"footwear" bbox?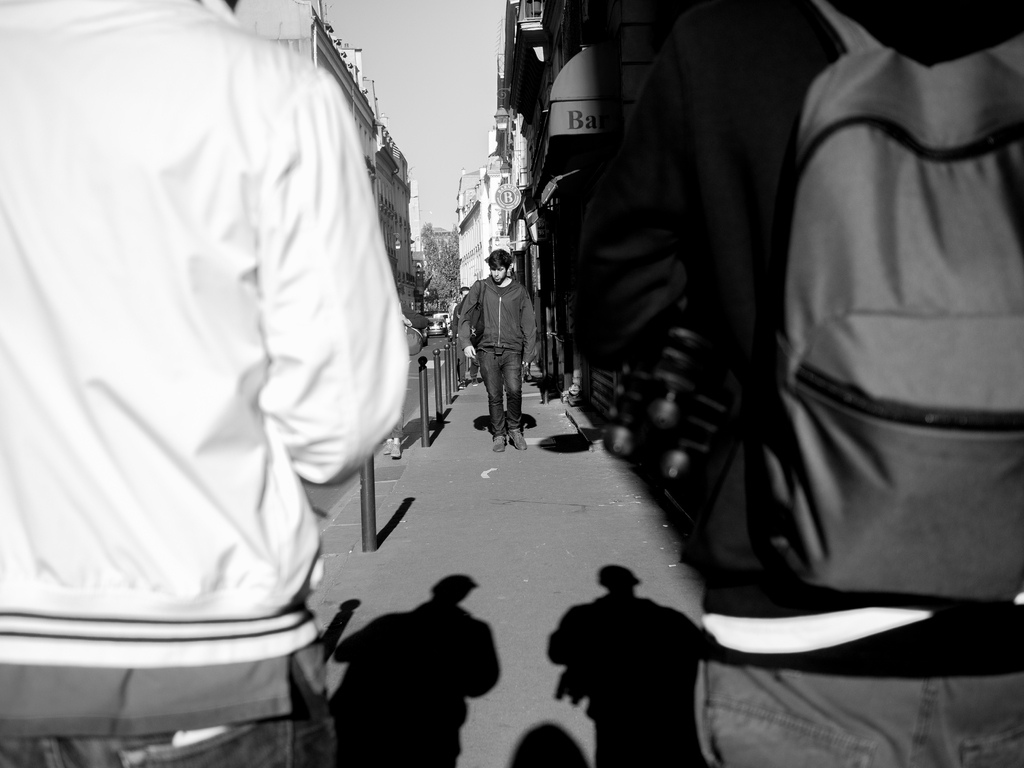
bbox=(525, 370, 533, 380)
